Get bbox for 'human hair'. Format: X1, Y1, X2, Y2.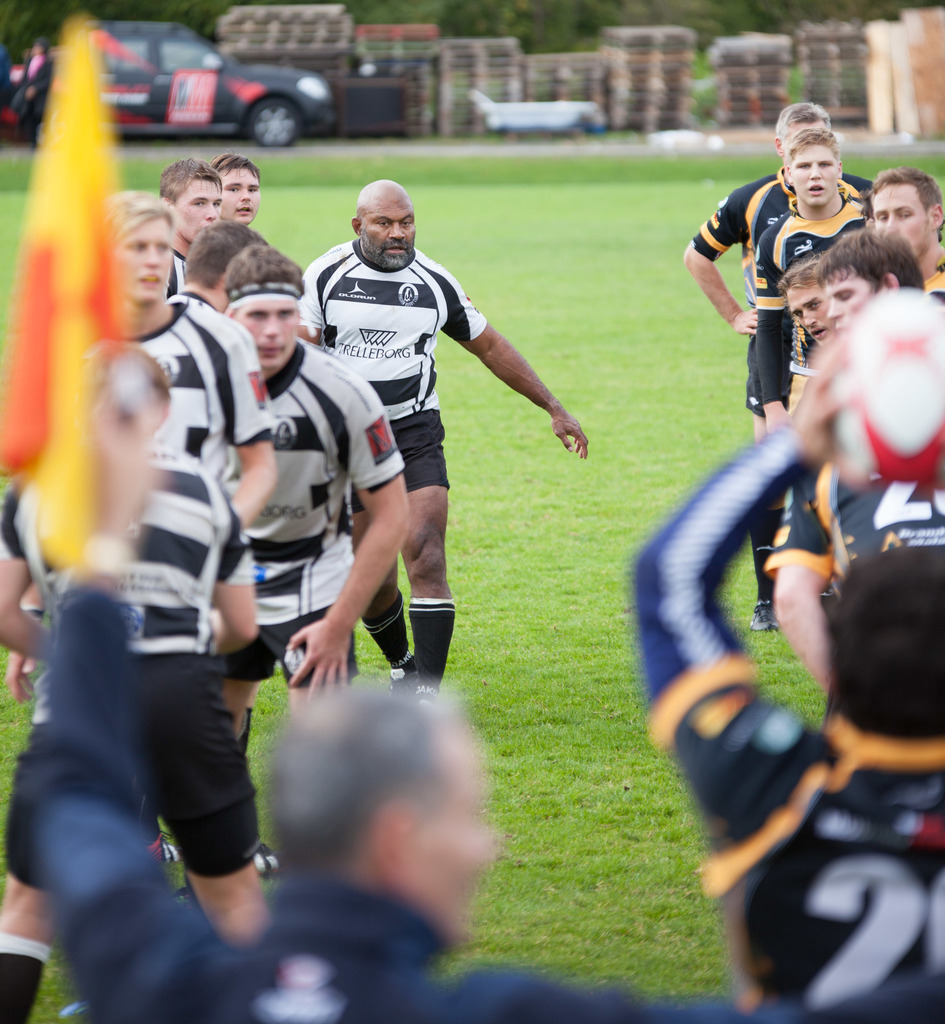
778, 256, 841, 344.
